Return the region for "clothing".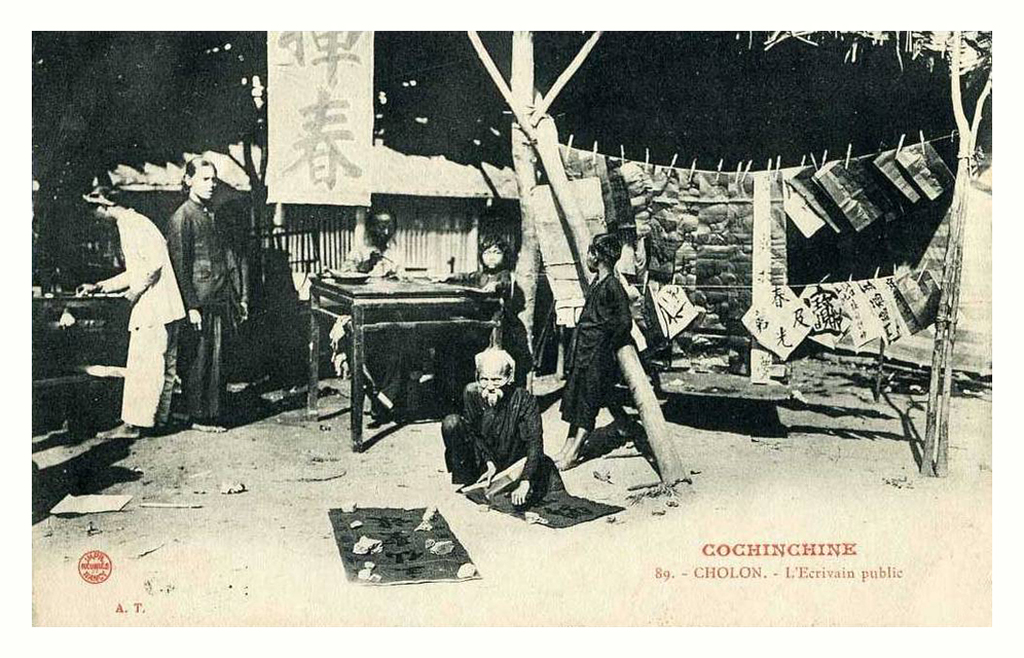
[440, 380, 544, 483].
